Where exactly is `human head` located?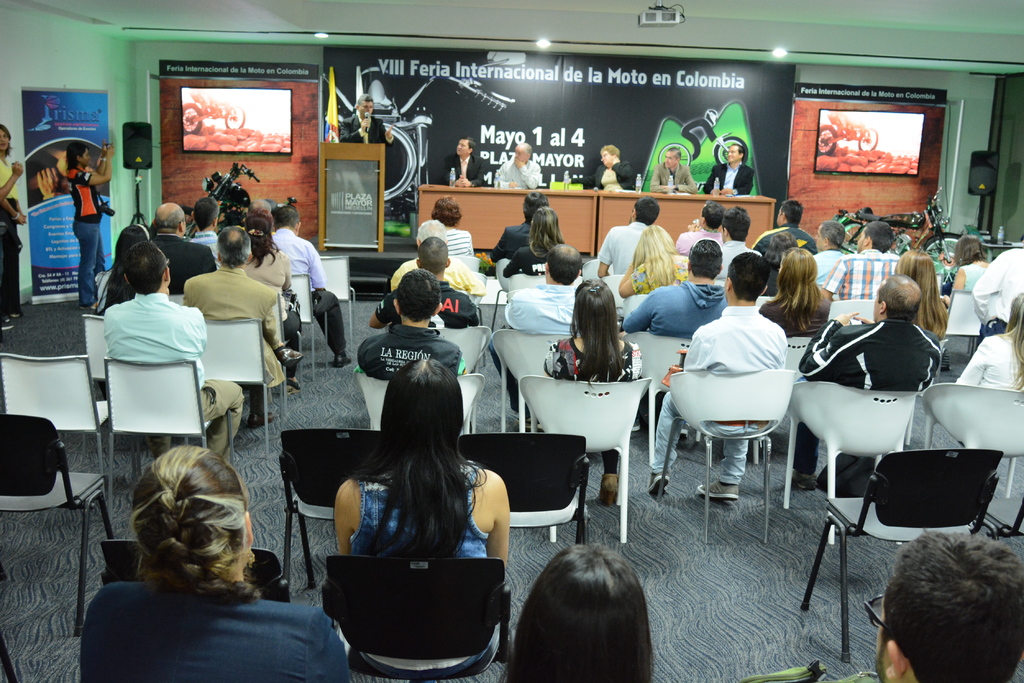
Its bounding box is region(706, 108, 718, 124).
